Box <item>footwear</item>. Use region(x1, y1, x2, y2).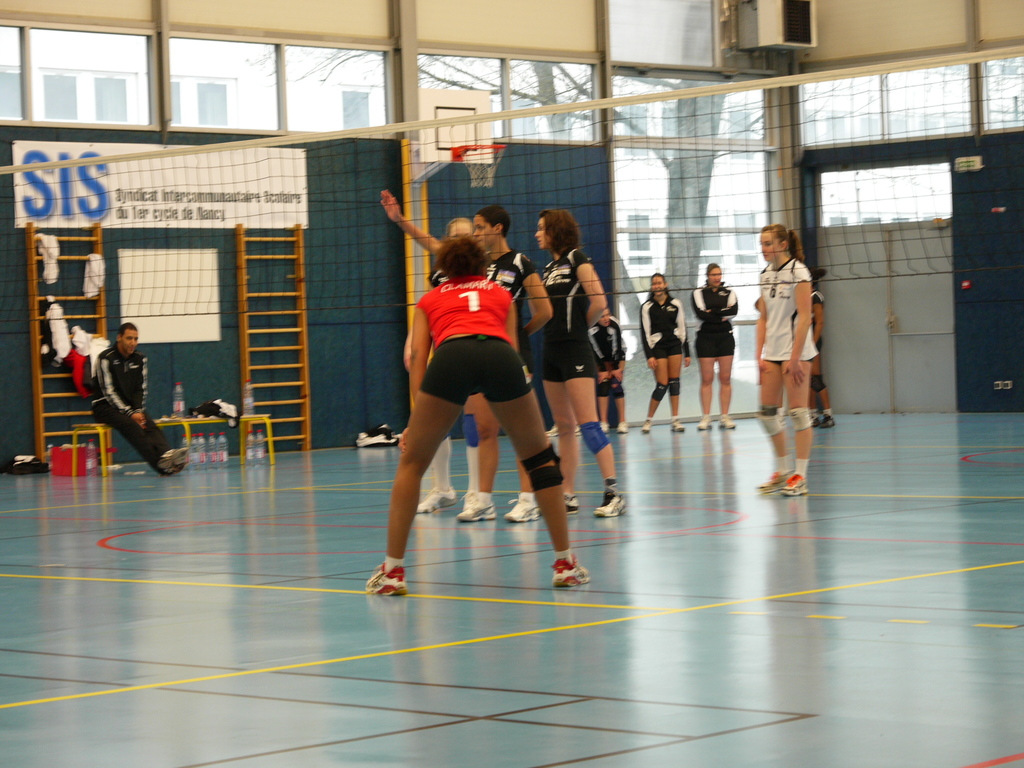
region(615, 420, 629, 434).
